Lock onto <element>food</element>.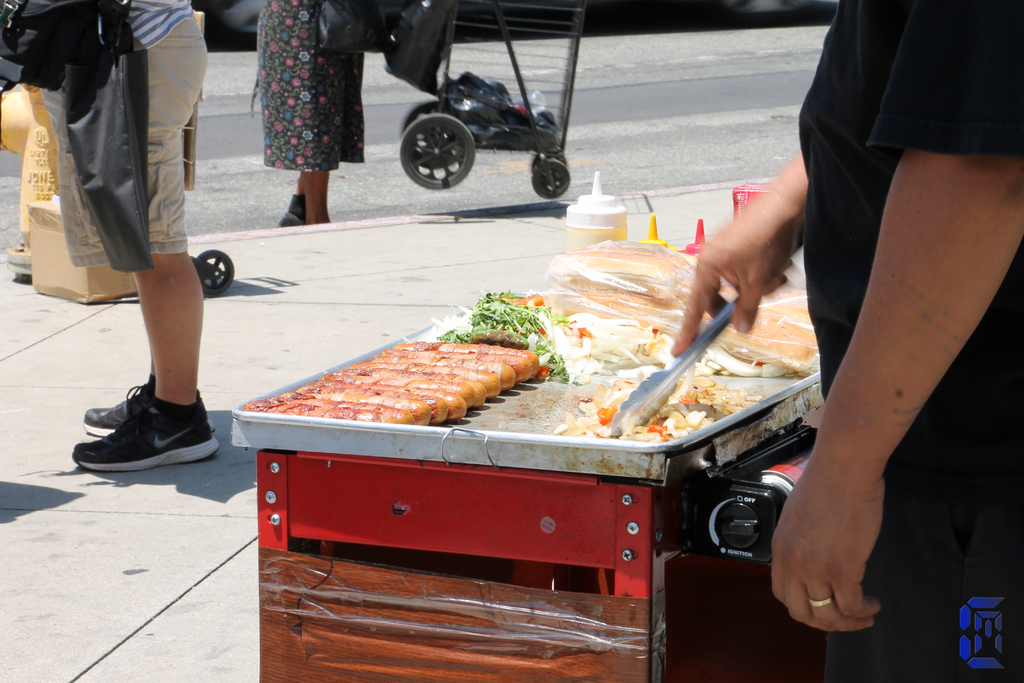
Locked: [298,334,547,425].
